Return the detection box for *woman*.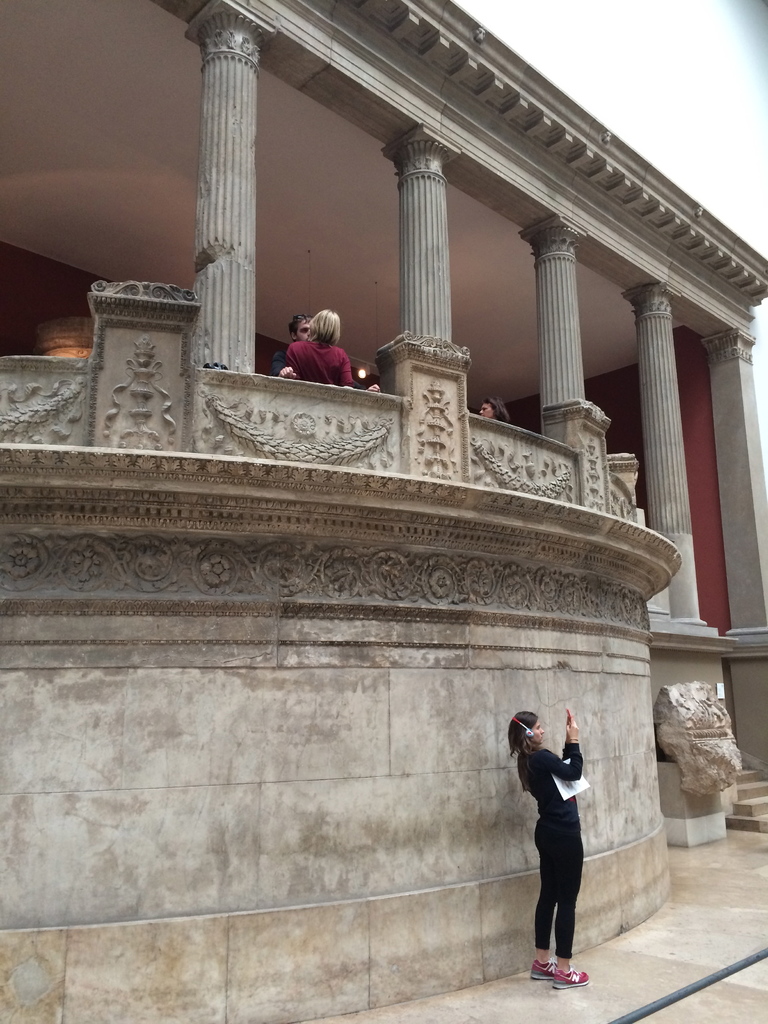
box(510, 699, 609, 984).
